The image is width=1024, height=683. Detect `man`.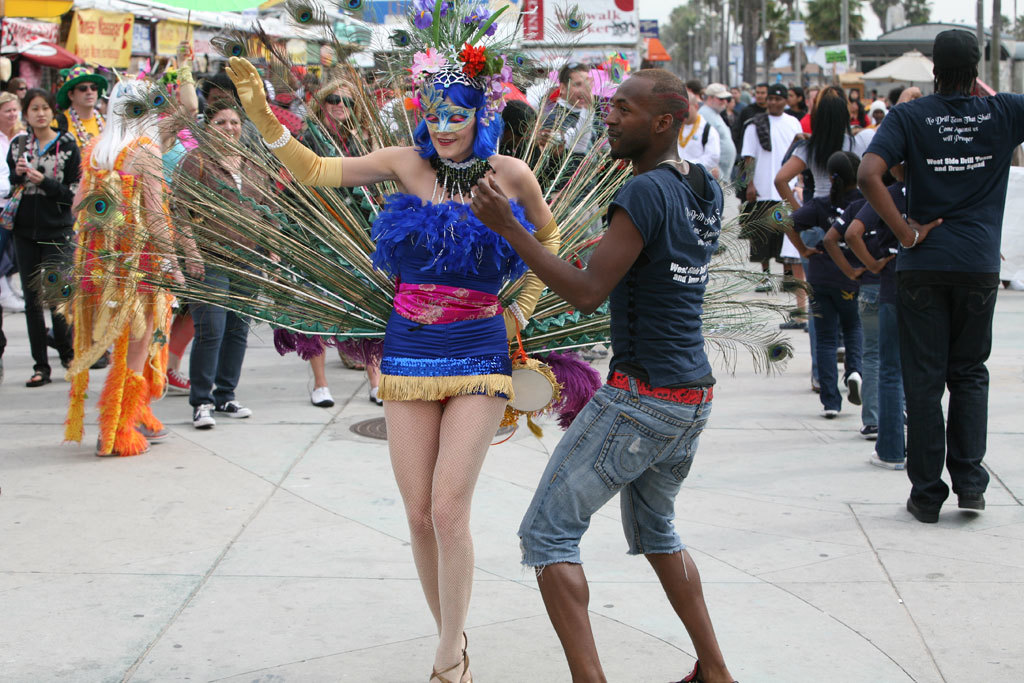
Detection: BBox(741, 87, 771, 127).
